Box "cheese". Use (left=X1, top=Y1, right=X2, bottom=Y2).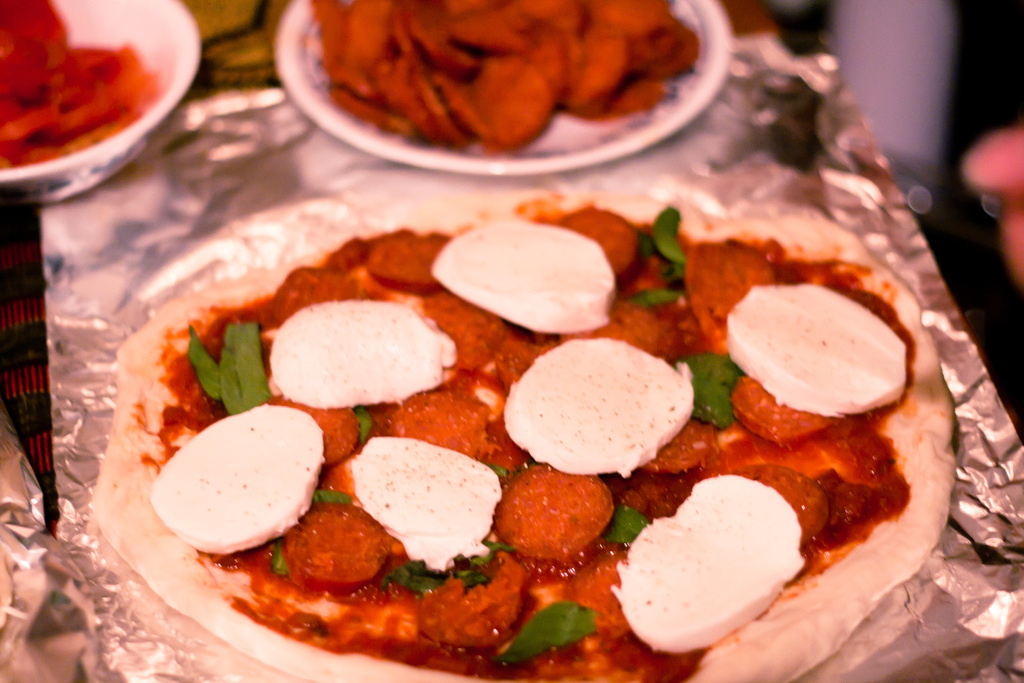
(left=342, top=427, right=505, bottom=567).
